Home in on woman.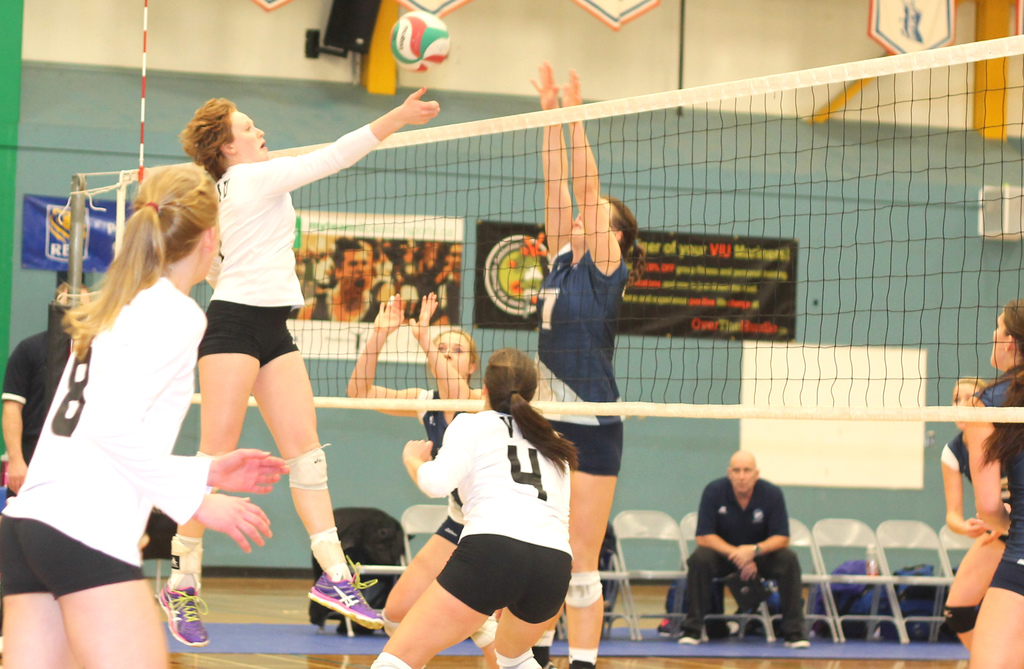
Homed in at <box>525,56,650,668</box>.
